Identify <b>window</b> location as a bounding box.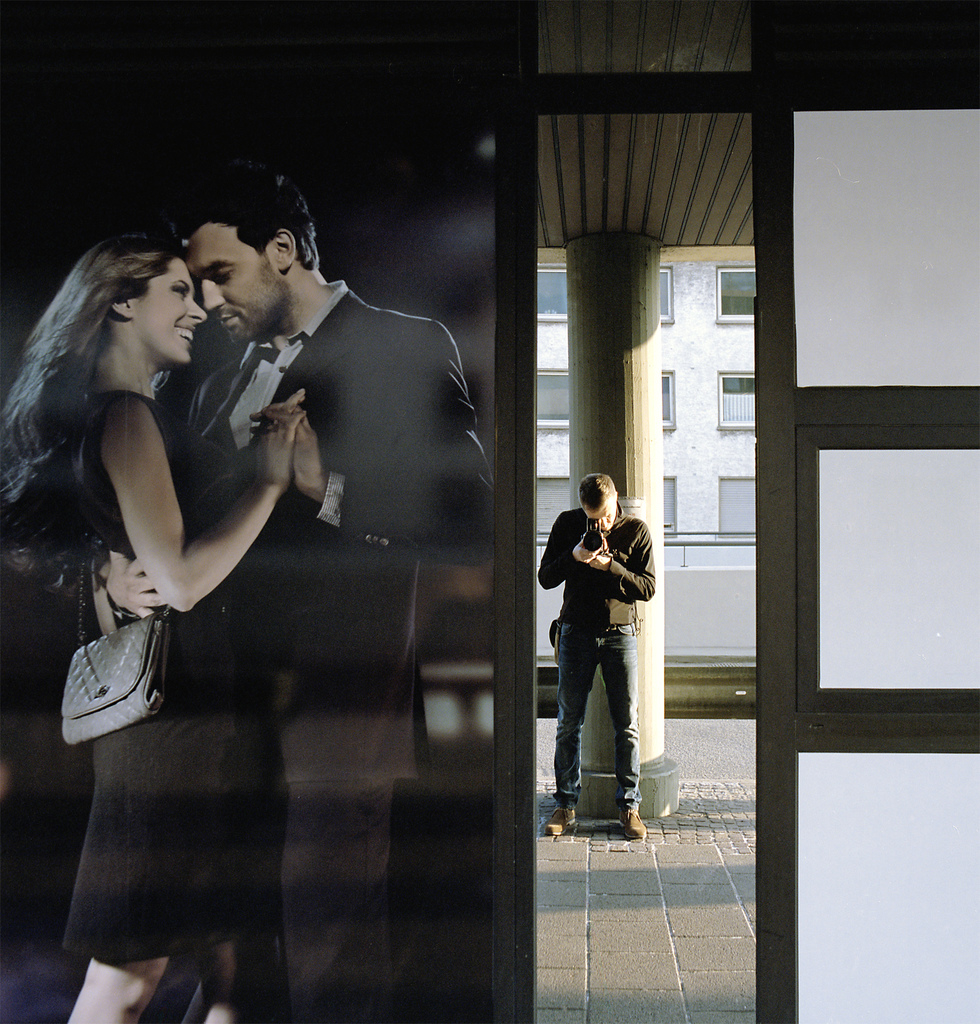
region(658, 474, 677, 535).
